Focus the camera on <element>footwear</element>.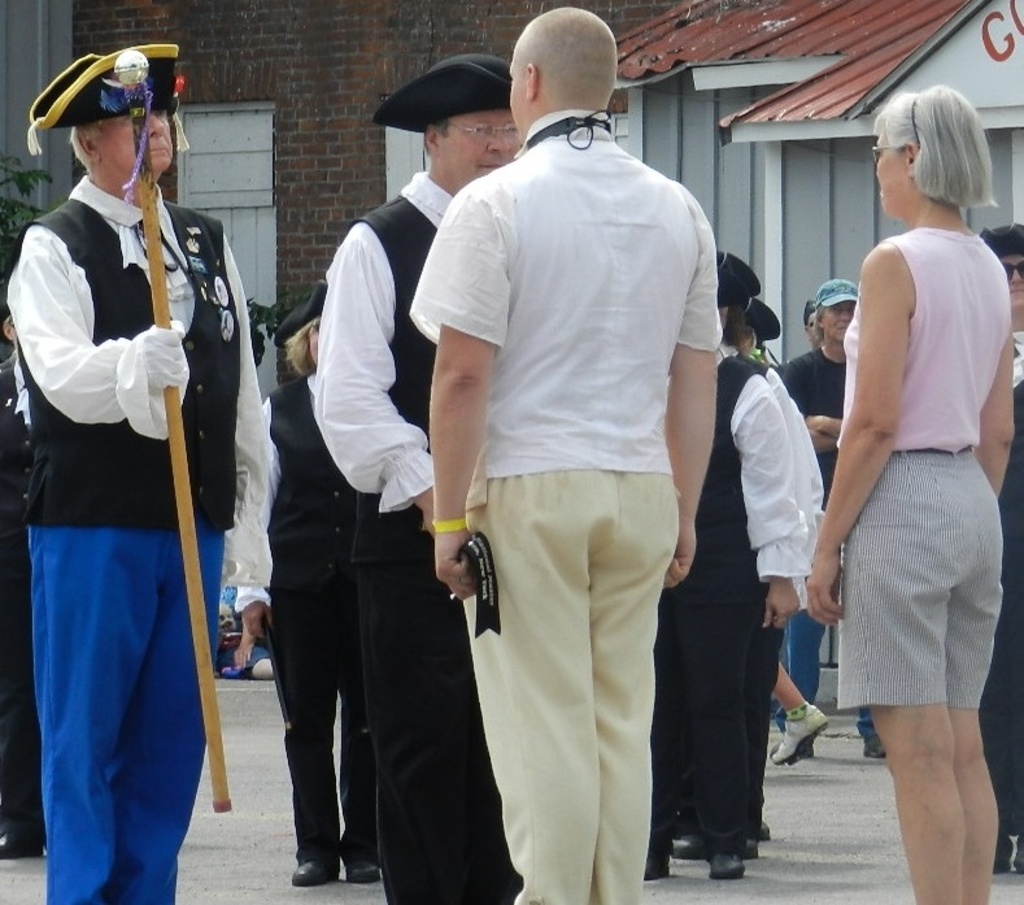
Focus region: {"x1": 709, "y1": 845, "x2": 754, "y2": 883}.
